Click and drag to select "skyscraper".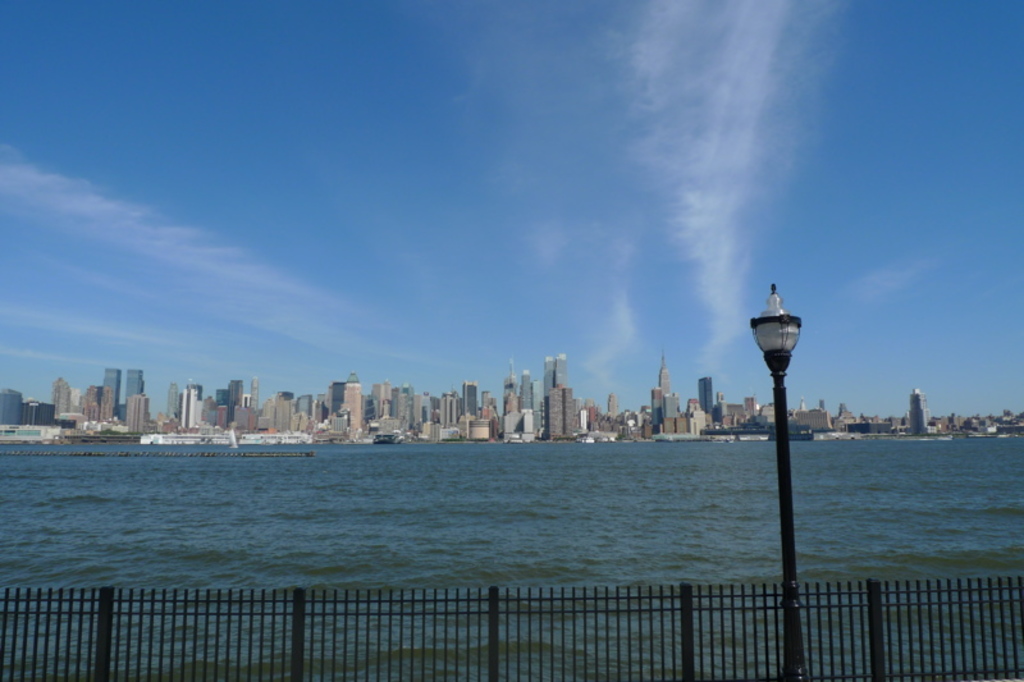
Selection: [x1=293, y1=394, x2=316, y2=443].
